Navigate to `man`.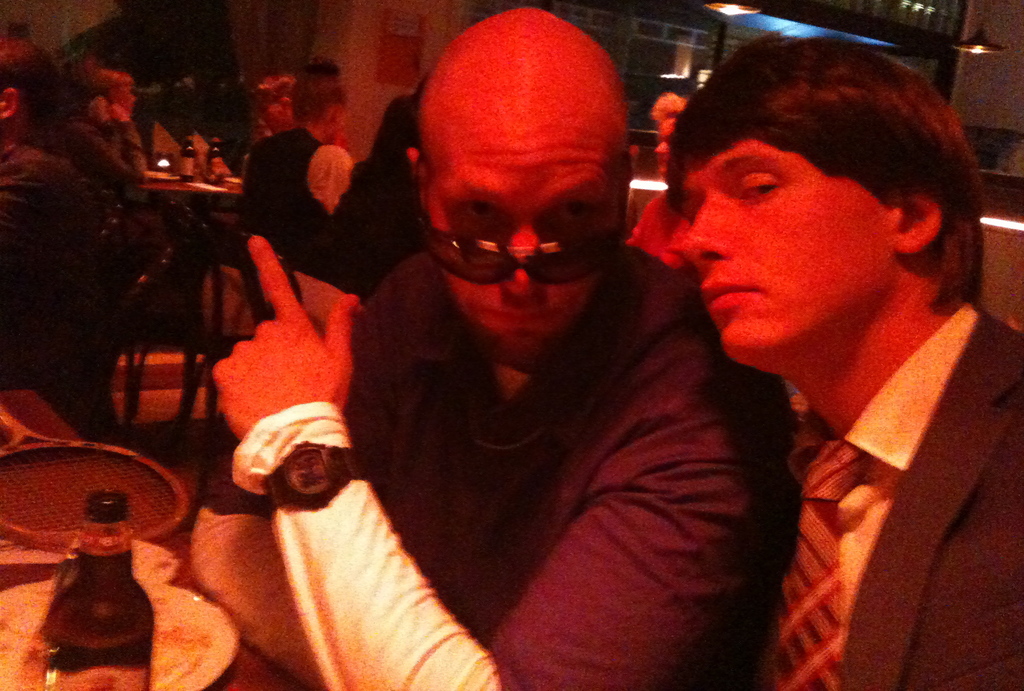
Navigation target: Rect(629, 56, 1023, 681).
